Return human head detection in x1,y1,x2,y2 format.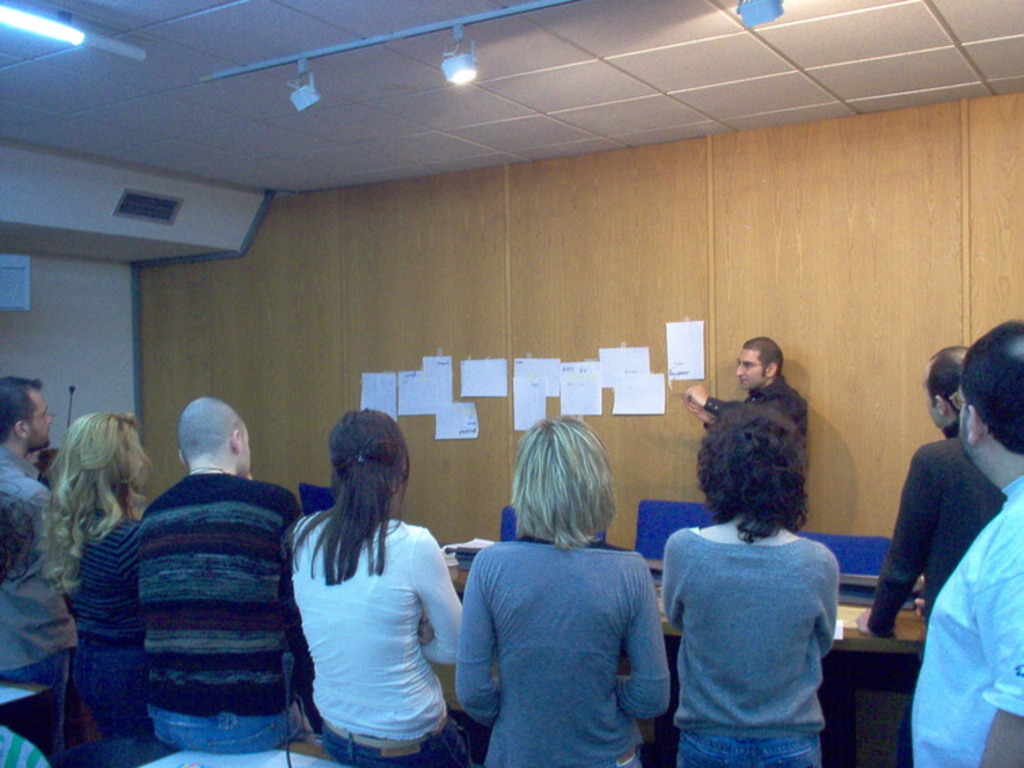
519,413,607,534.
